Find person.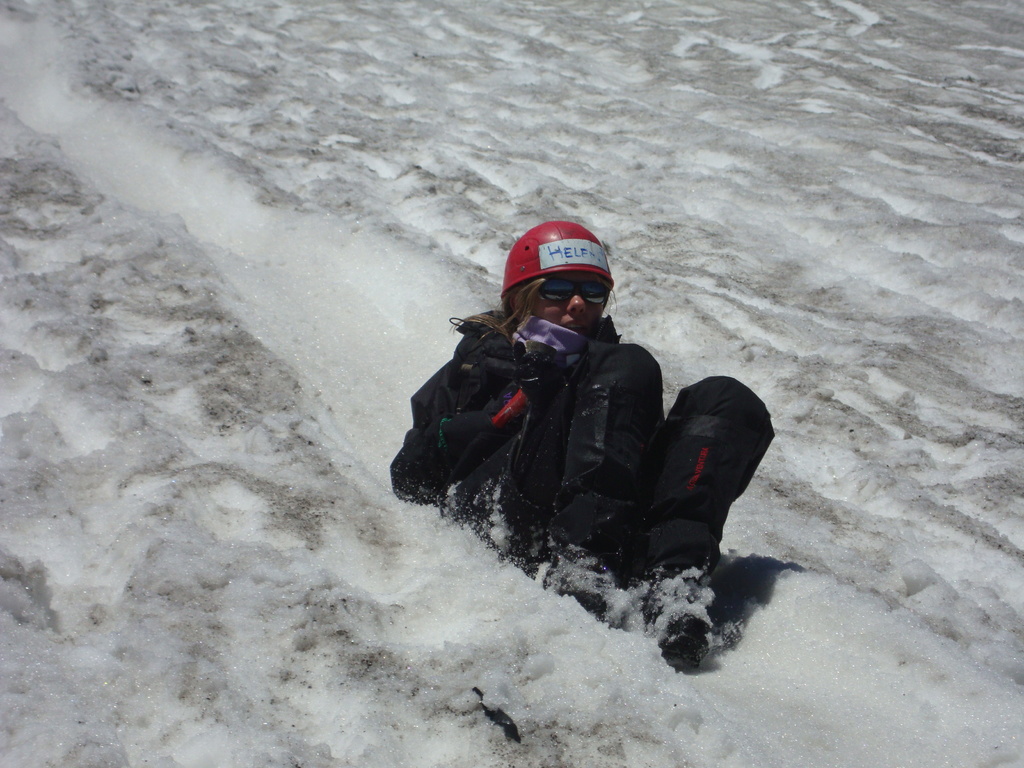
crop(385, 223, 772, 666).
